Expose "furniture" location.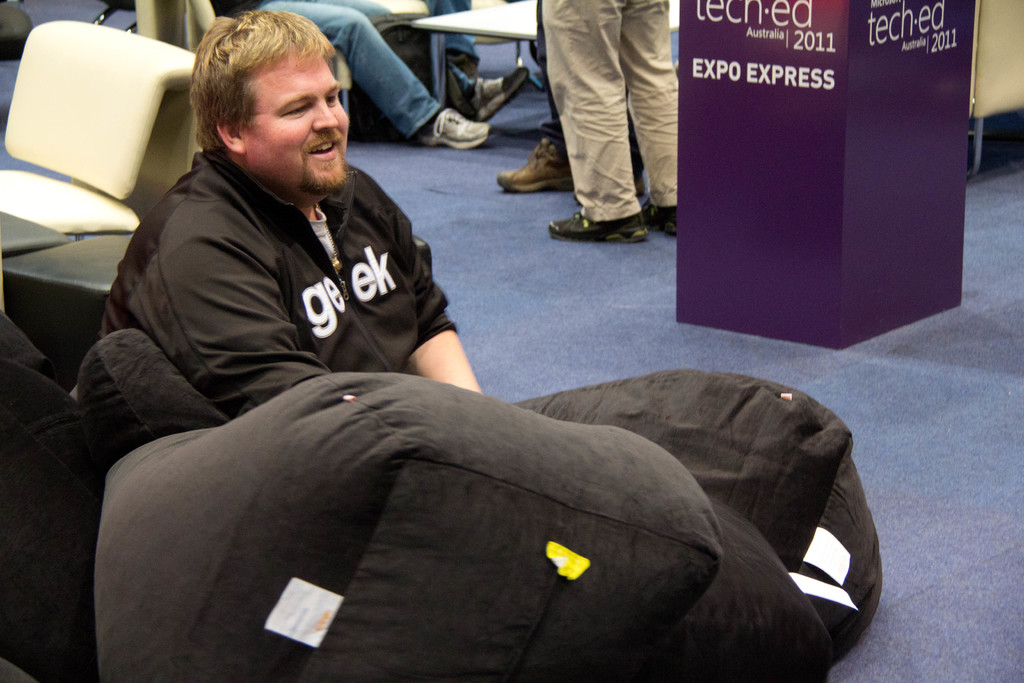
Exposed at box=[968, 0, 1023, 179].
